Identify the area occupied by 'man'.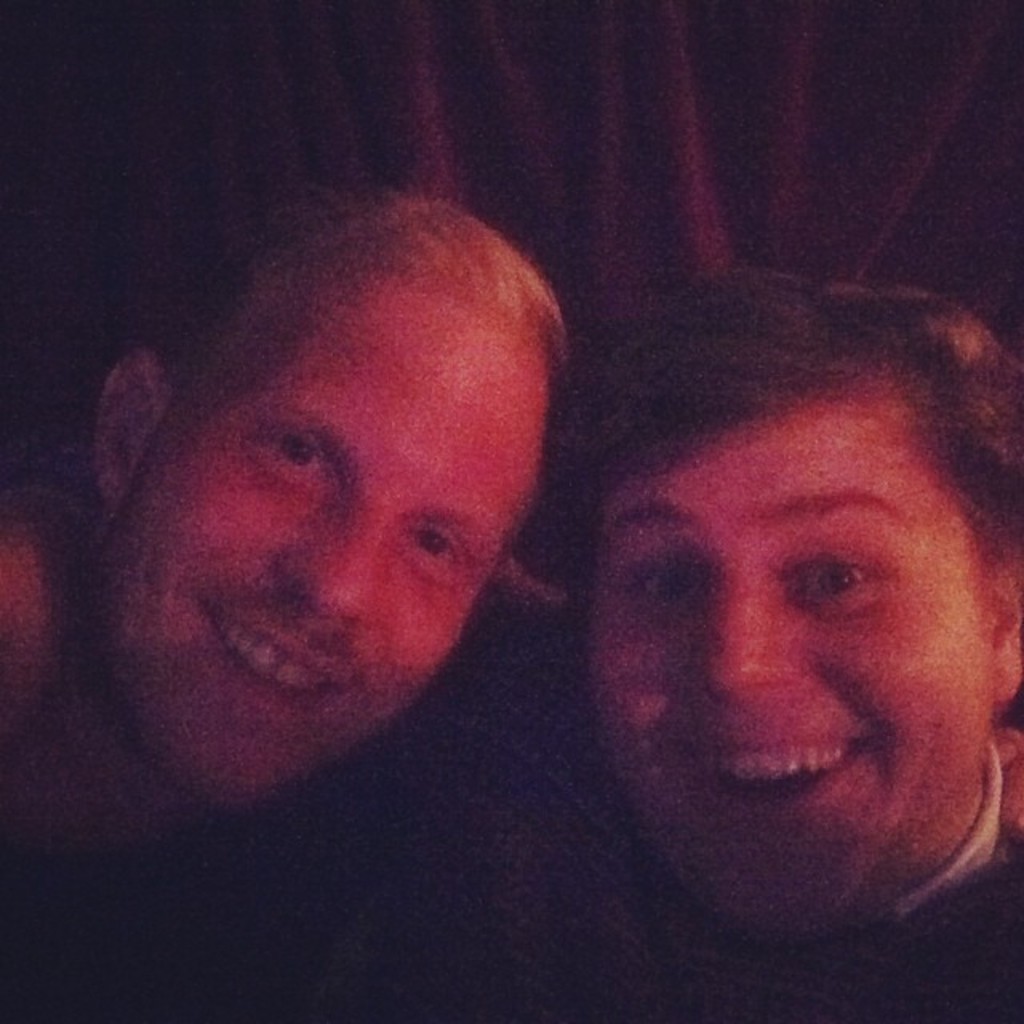
Area: locate(30, 173, 651, 901).
